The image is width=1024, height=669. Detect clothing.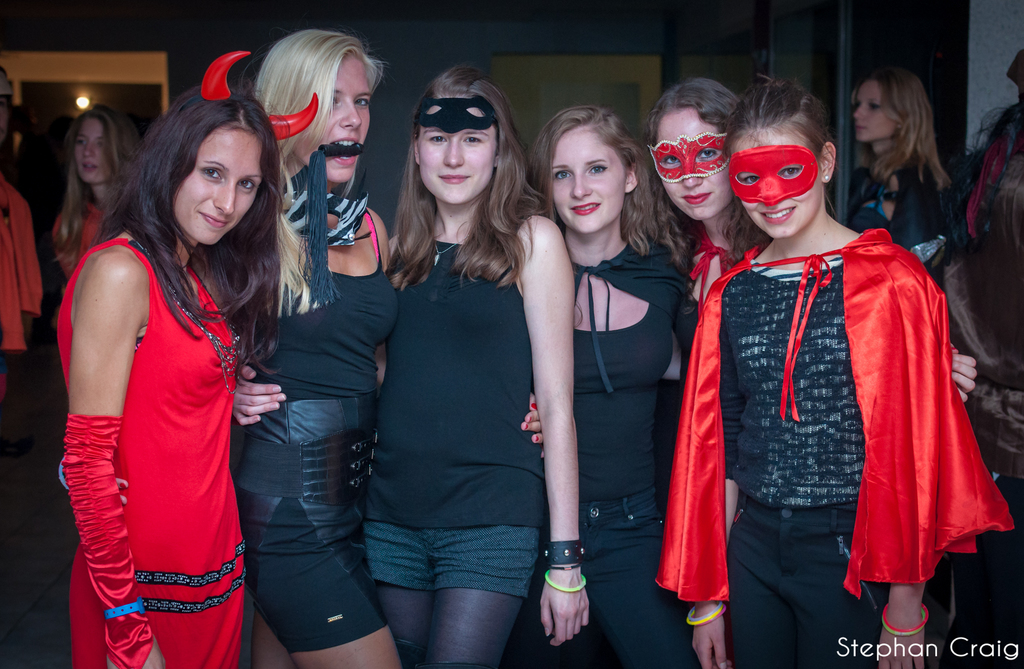
Detection: (524, 239, 693, 668).
